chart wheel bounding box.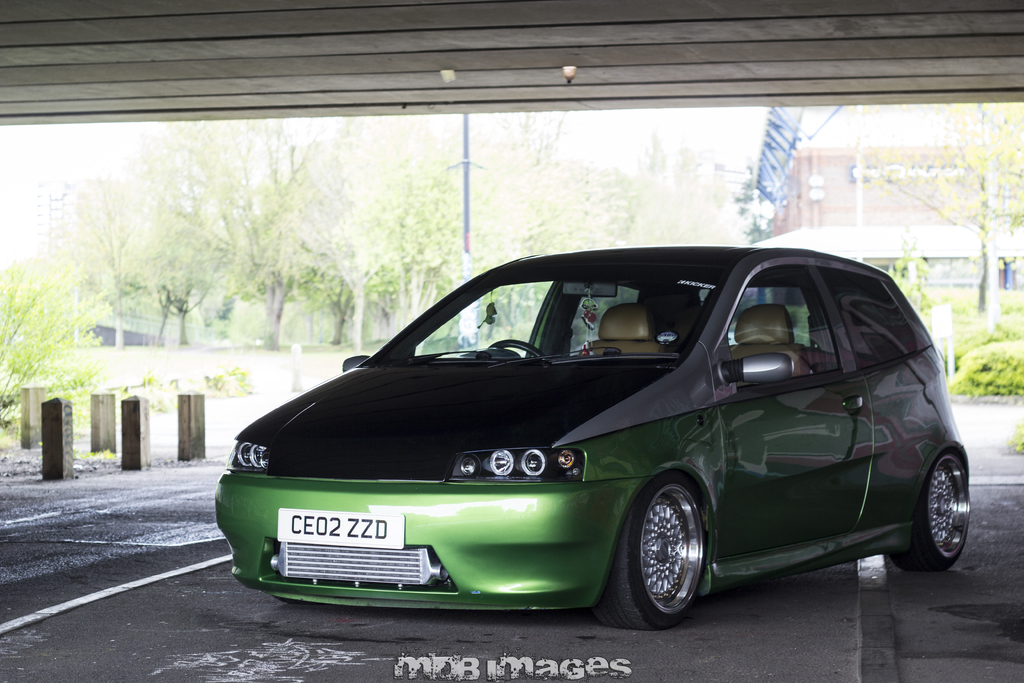
Charted: detection(488, 340, 547, 361).
